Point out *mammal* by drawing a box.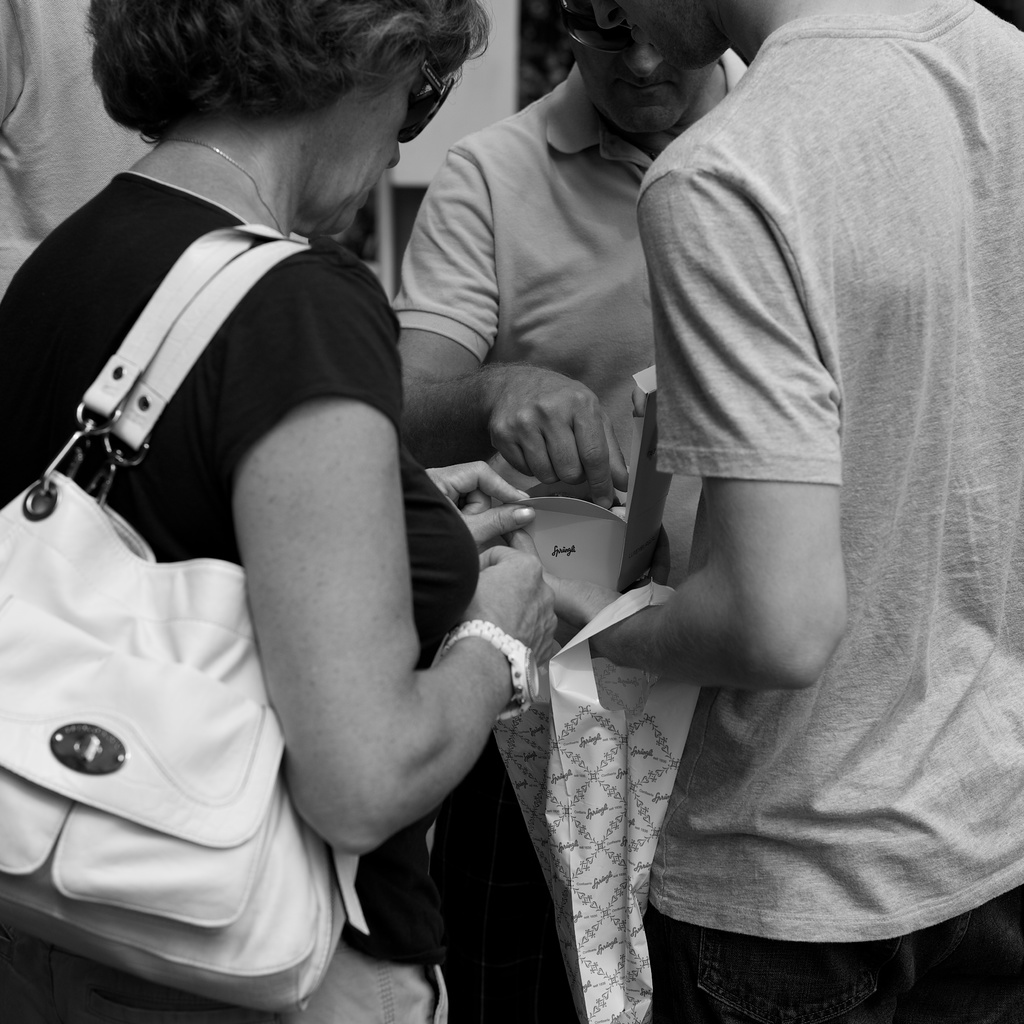
detection(0, 0, 158, 292).
